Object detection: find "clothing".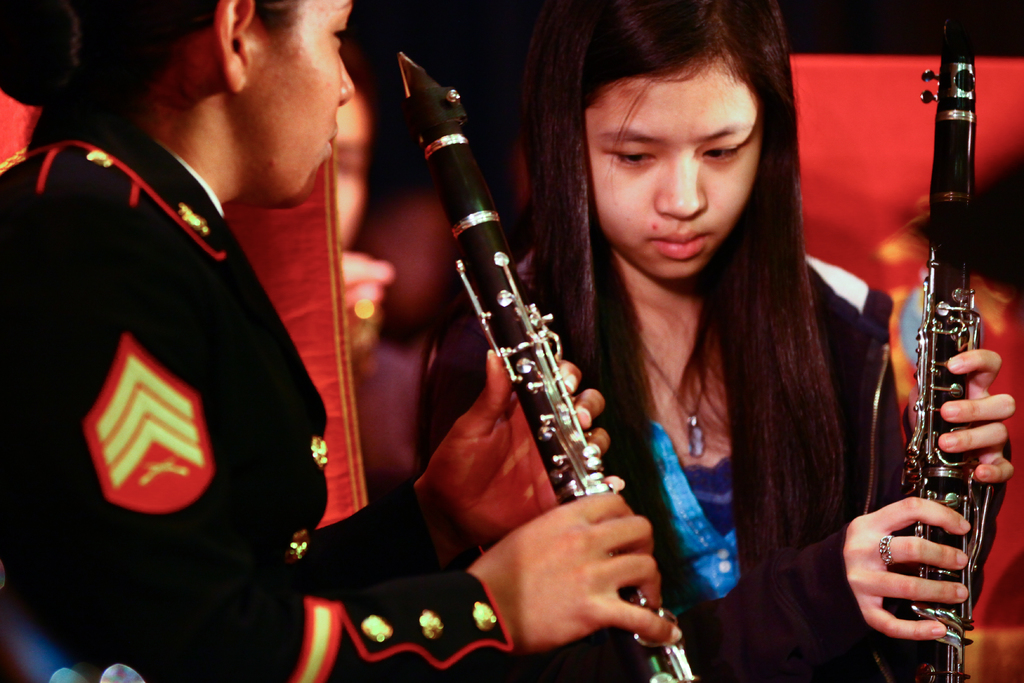
bbox(529, 258, 913, 682).
